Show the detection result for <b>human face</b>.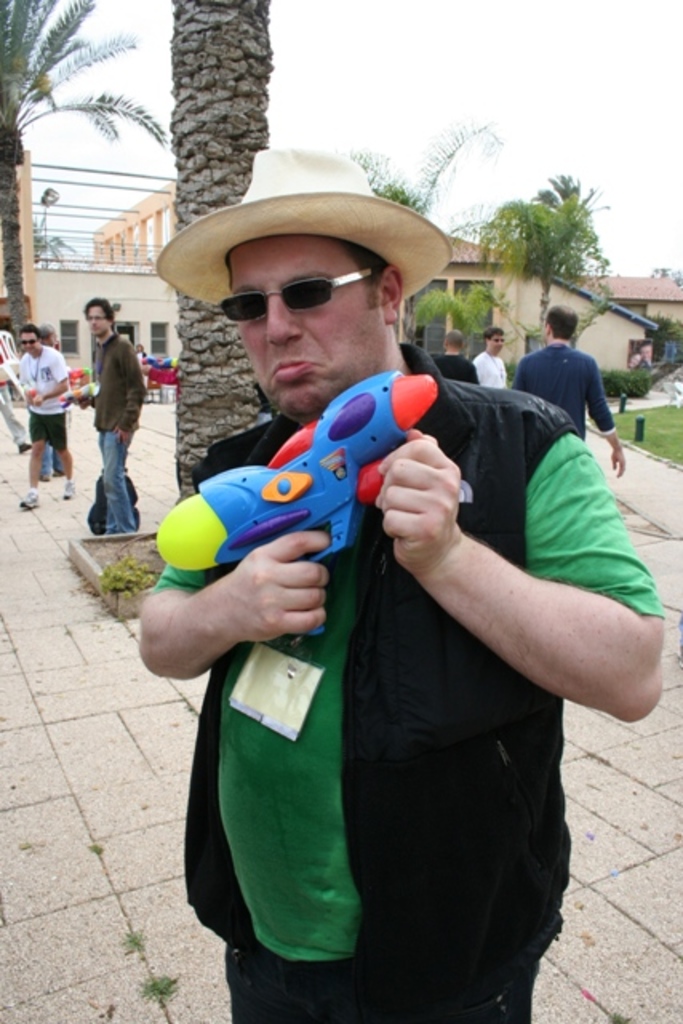
BBox(18, 328, 40, 358).
